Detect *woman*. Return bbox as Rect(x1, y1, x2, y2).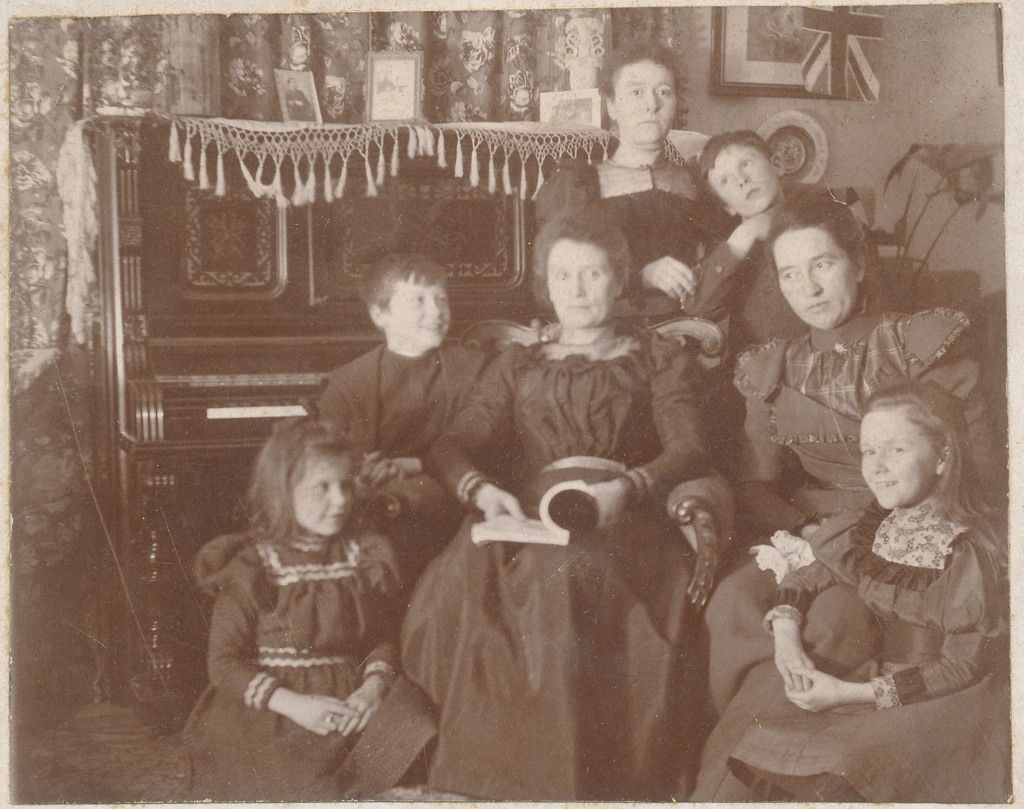
Rect(390, 216, 706, 808).
